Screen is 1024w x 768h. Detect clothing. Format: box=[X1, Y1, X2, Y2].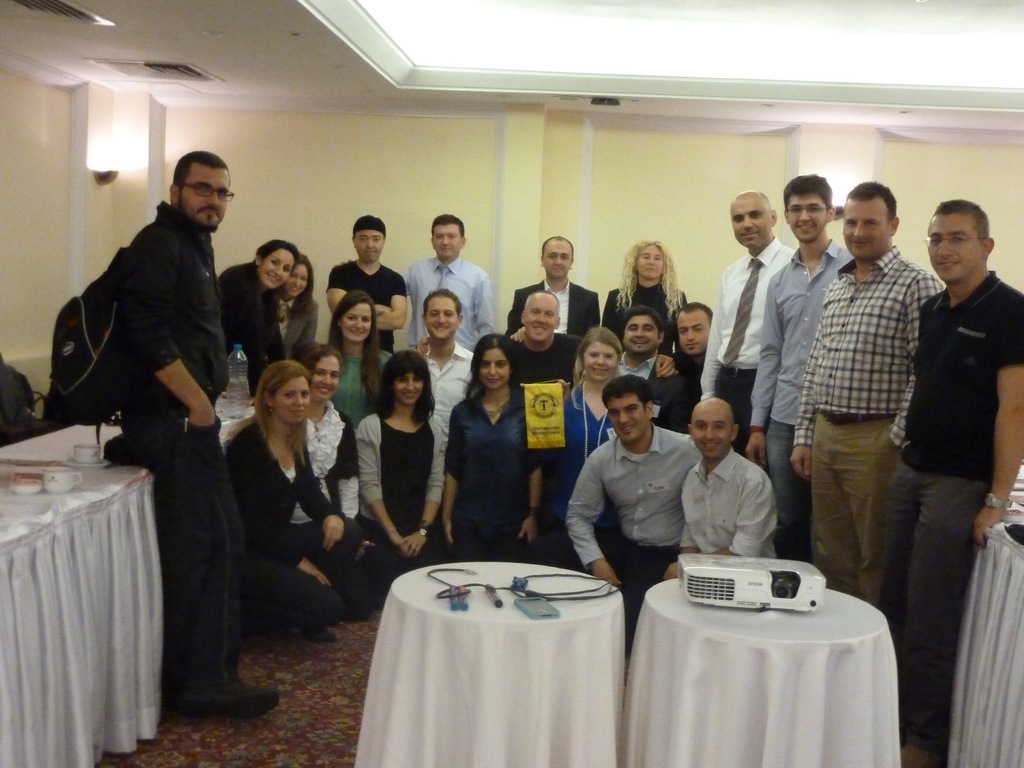
box=[503, 331, 582, 383].
